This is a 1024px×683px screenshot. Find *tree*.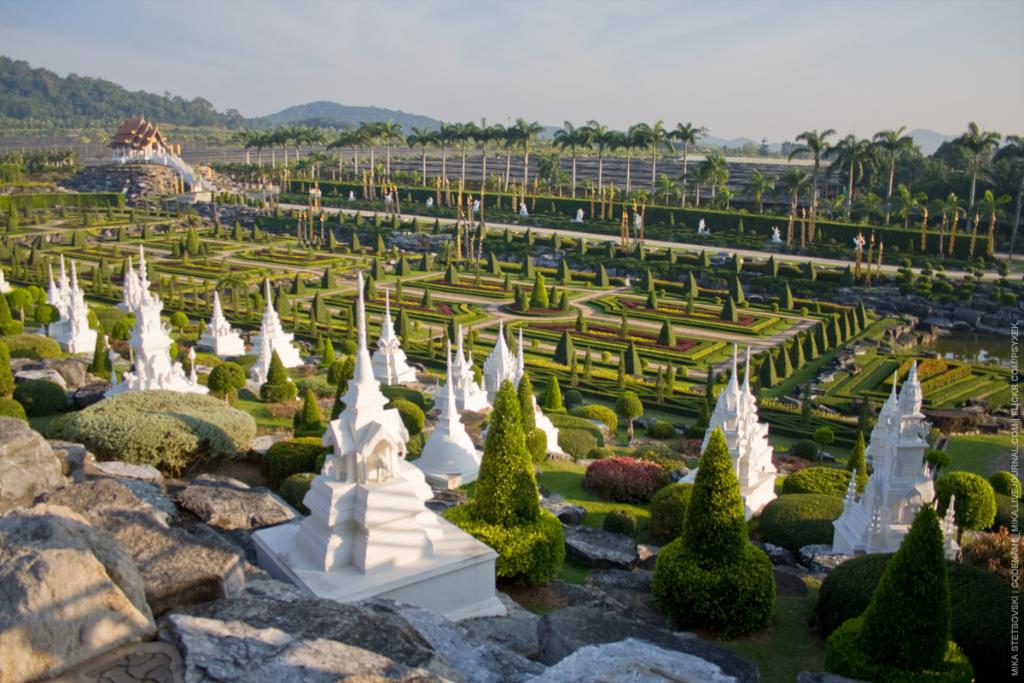
Bounding box: x1=783 y1=139 x2=840 y2=157.
